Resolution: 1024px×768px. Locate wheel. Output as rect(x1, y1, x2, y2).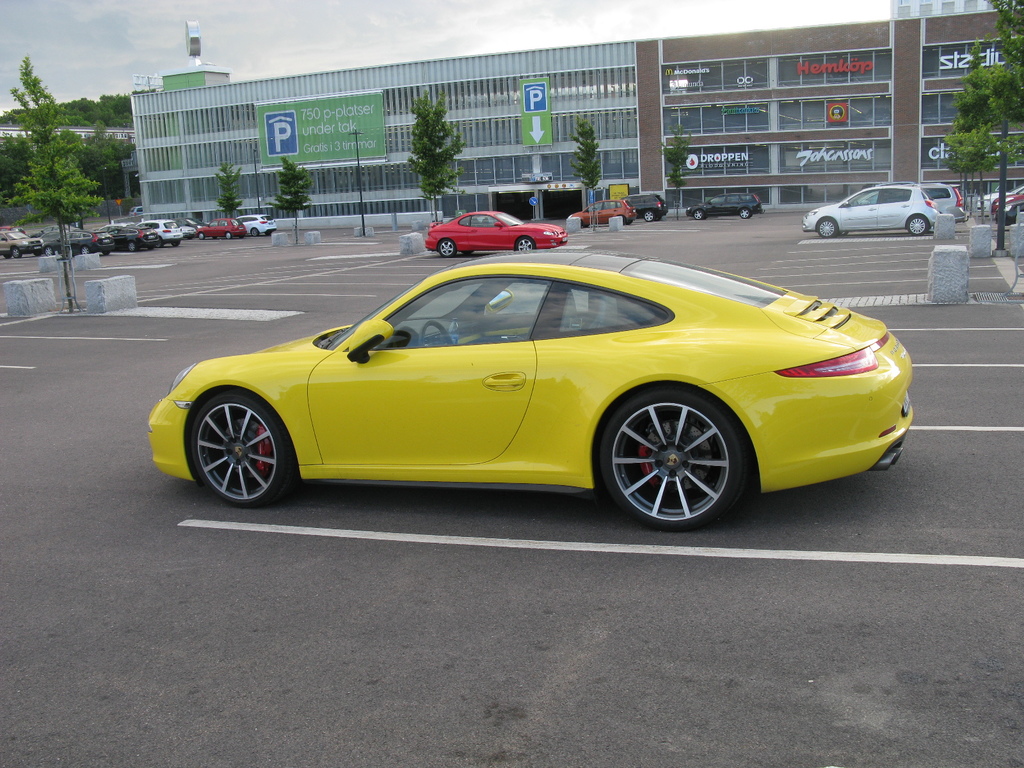
rect(44, 244, 51, 256).
